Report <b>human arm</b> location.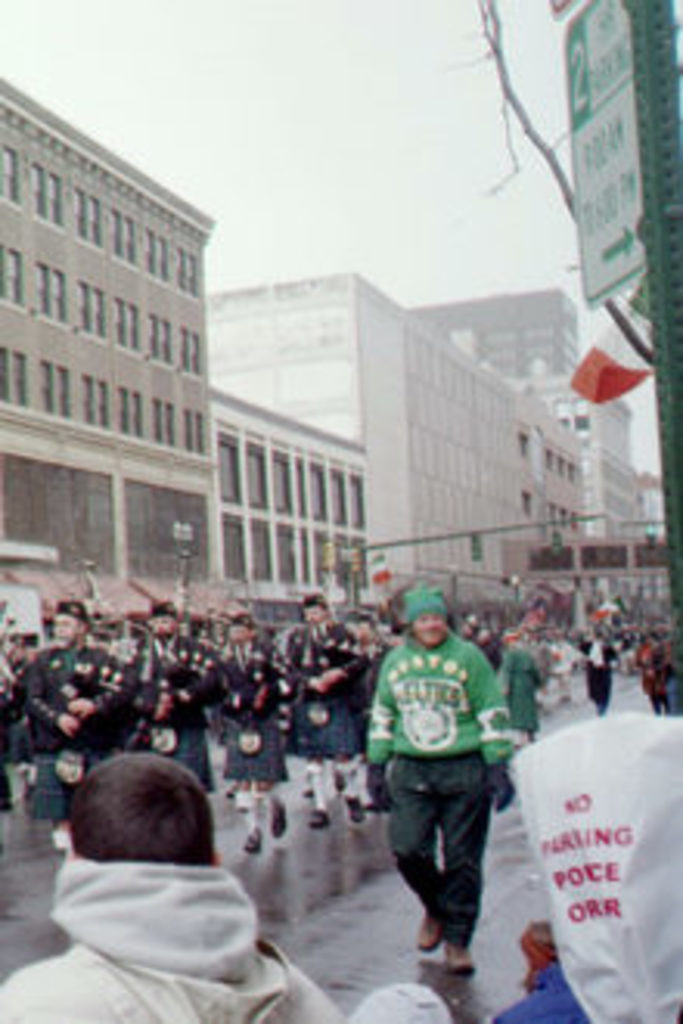
Report: 25:642:75:745.
